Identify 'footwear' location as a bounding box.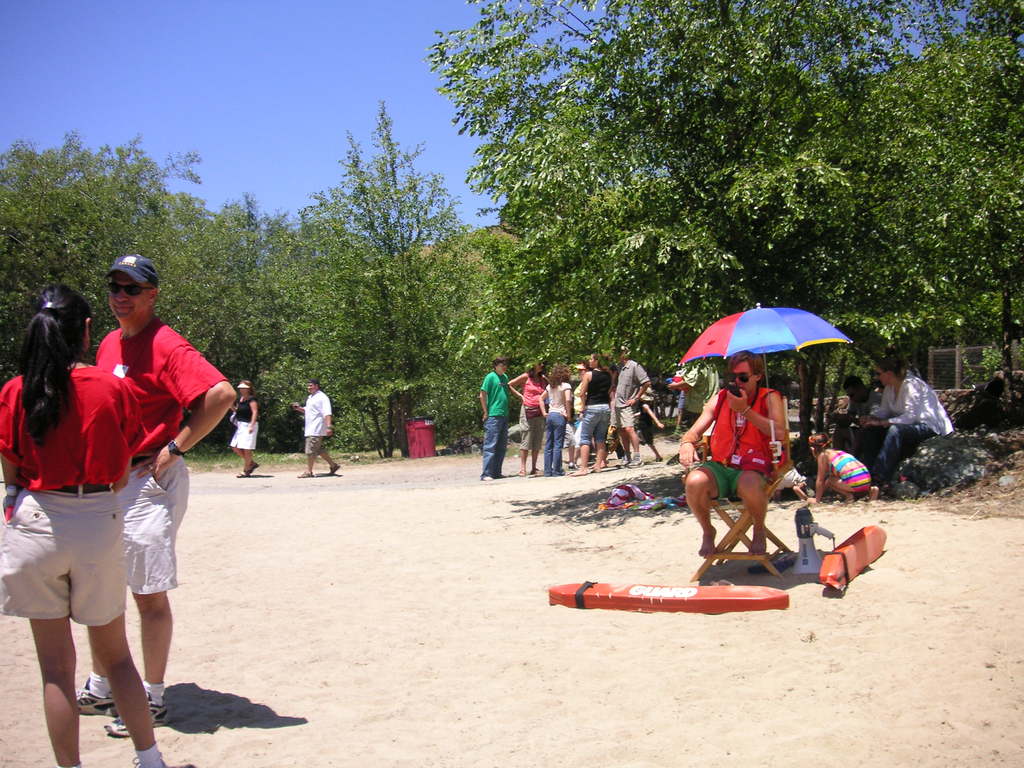
x1=296, y1=471, x2=315, y2=476.
